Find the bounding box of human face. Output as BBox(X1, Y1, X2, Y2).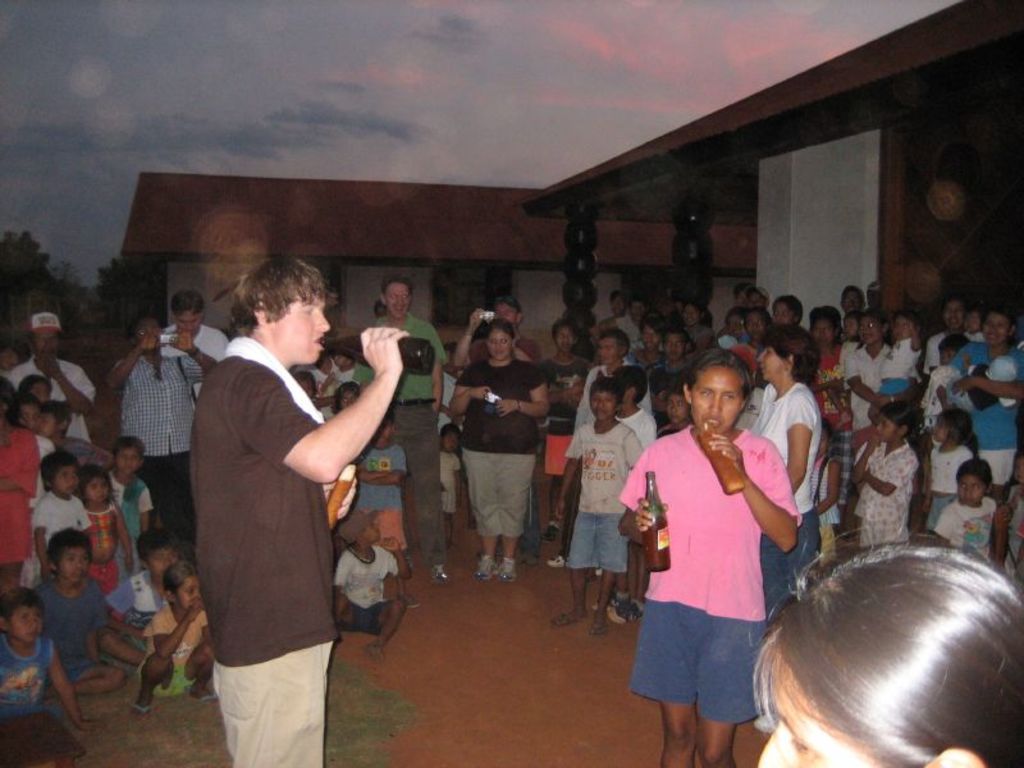
BBox(861, 319, 879, 343).
